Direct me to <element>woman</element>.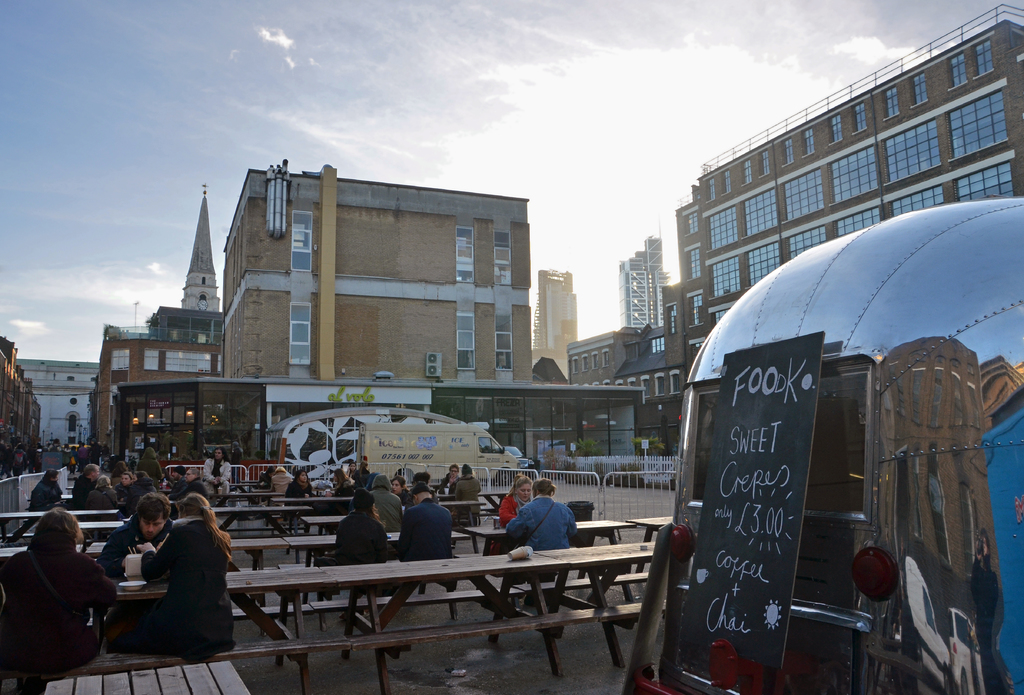
Direction: left=332, top=491, right=406, bottom=594.
